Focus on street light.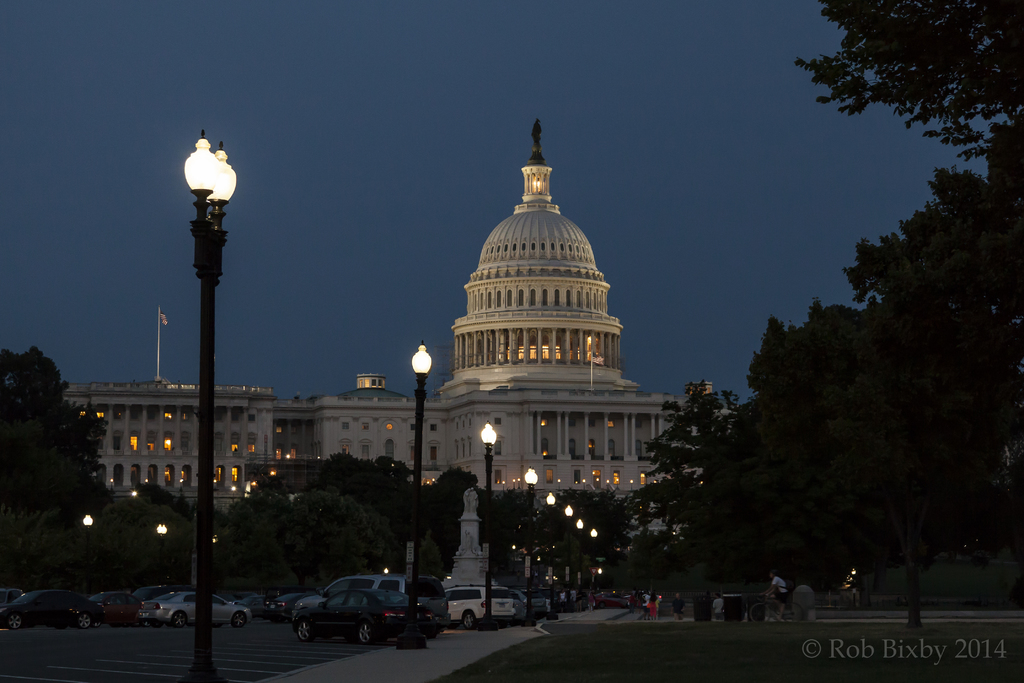
Focused at {"x1": 155, "y1": 522, "x2": 166, "y2": 547}.
